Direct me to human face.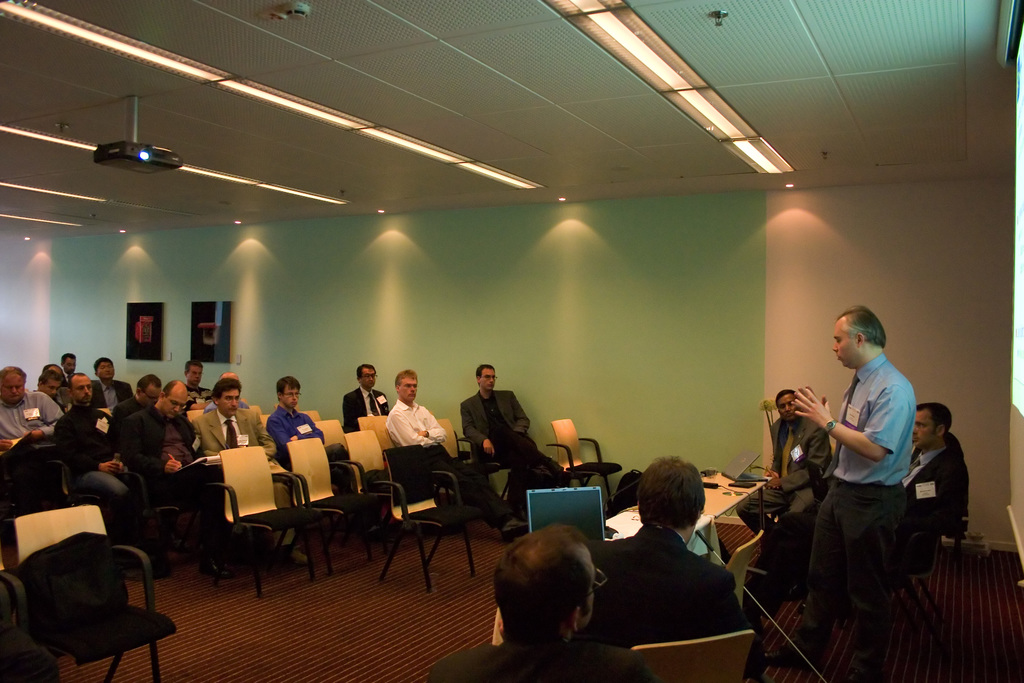
Direction: locate(43, 381, 58, 395).
